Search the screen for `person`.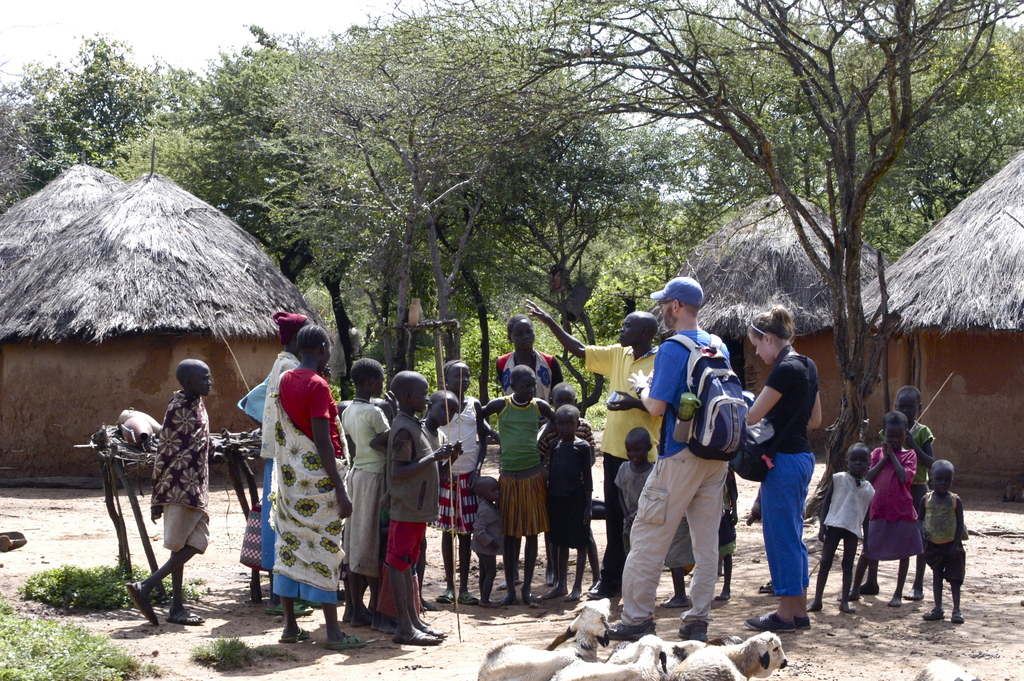
Found at (260, 308, 324, 618).
